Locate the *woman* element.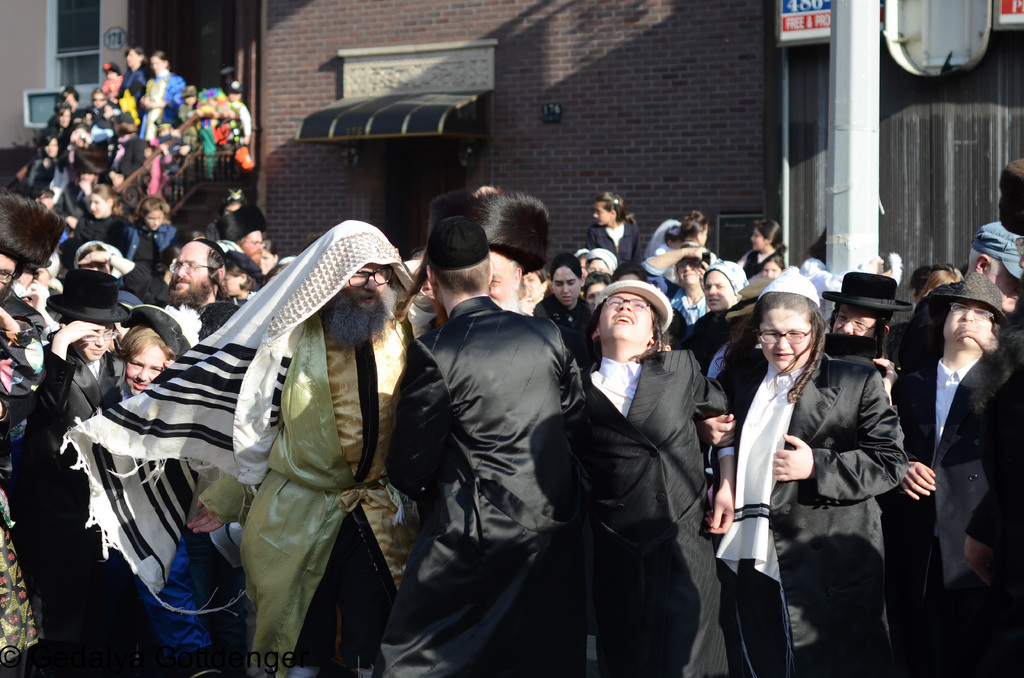
Element bbox: region(740, 270, 905, 677).
